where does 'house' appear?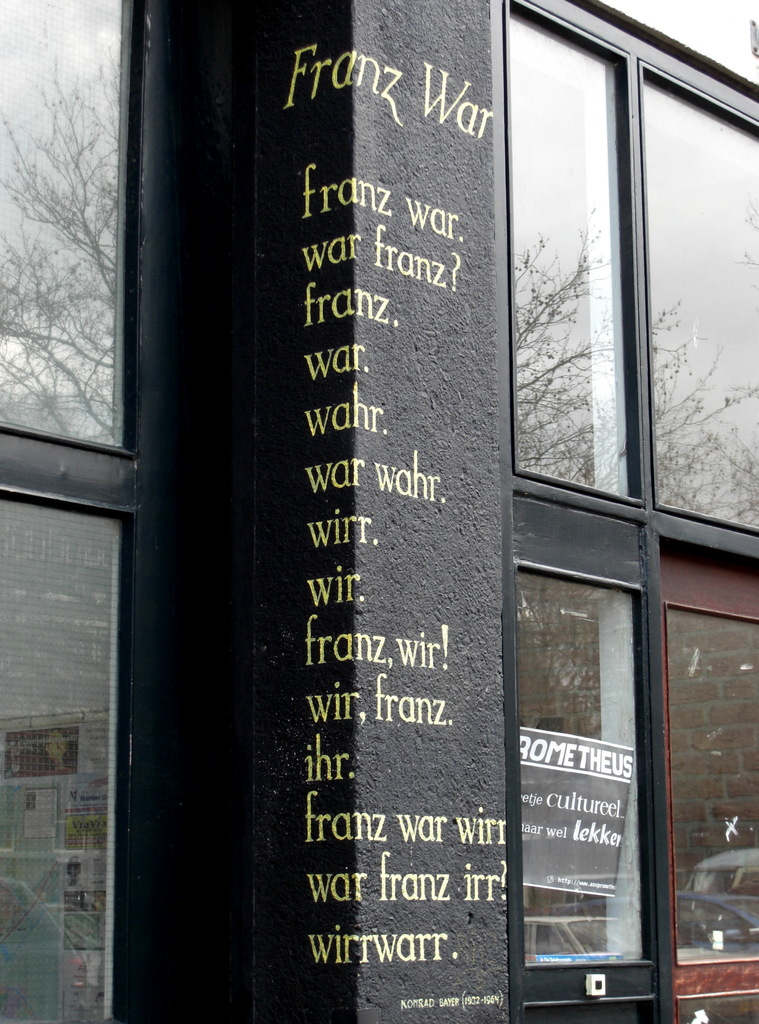
Appears at region(0, 3, 758, 1023).
